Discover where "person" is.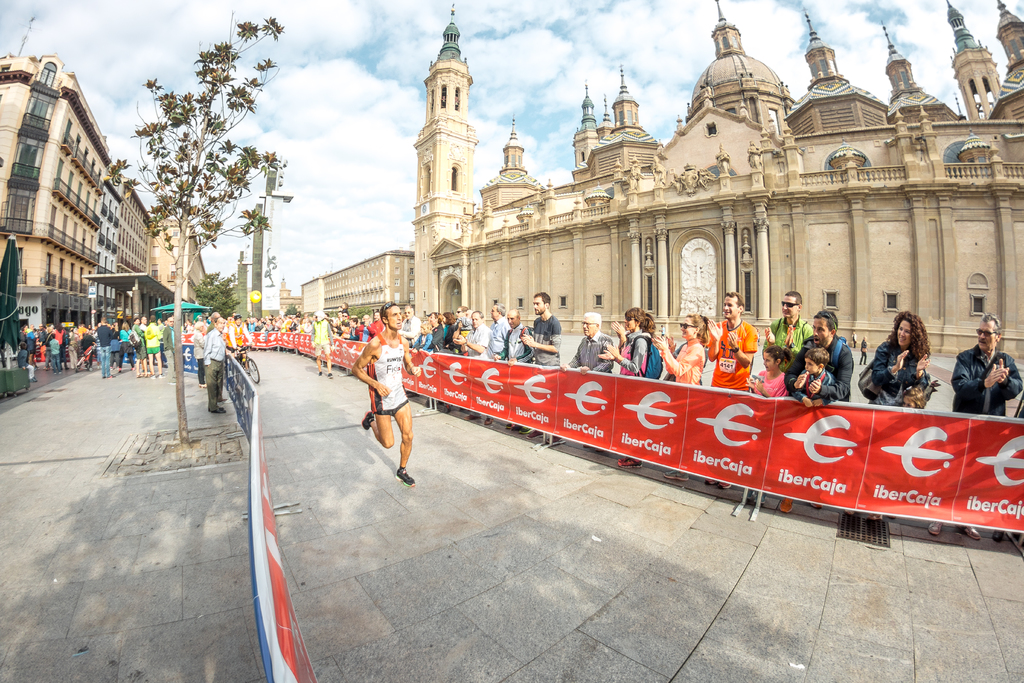
Discovered at detection(47, 329, 66, 373).
